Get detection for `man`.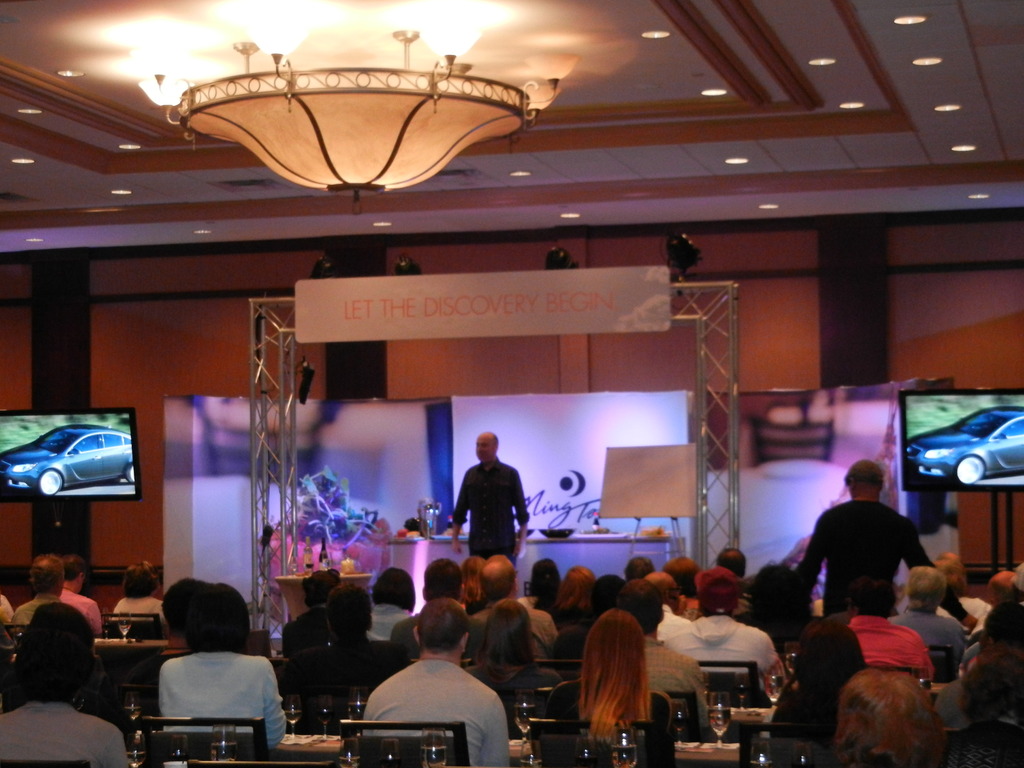
Detection: 612:579:718:738.
